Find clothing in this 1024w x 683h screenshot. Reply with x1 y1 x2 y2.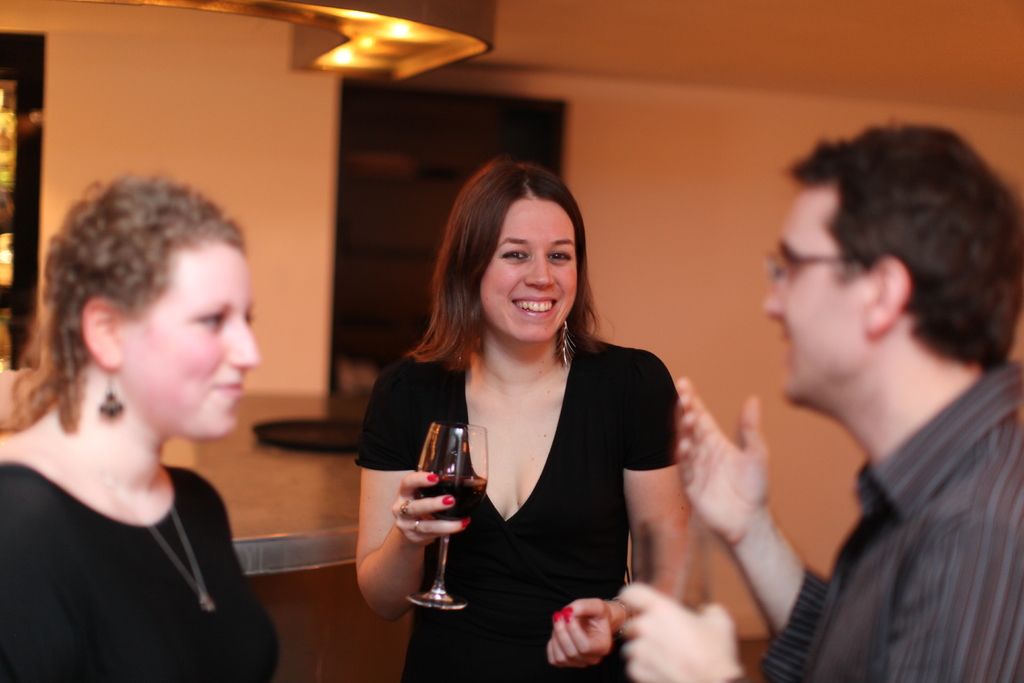
376 292 691 646.
